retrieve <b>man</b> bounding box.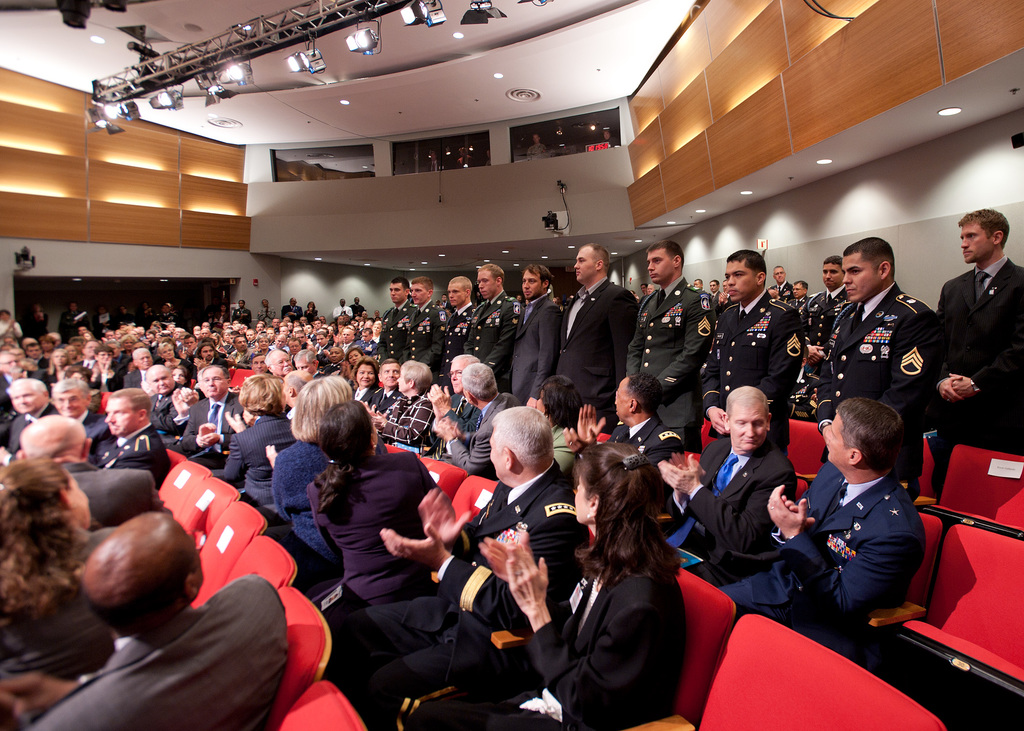
Bounding box: bbox(134, 370, 185, 428).
